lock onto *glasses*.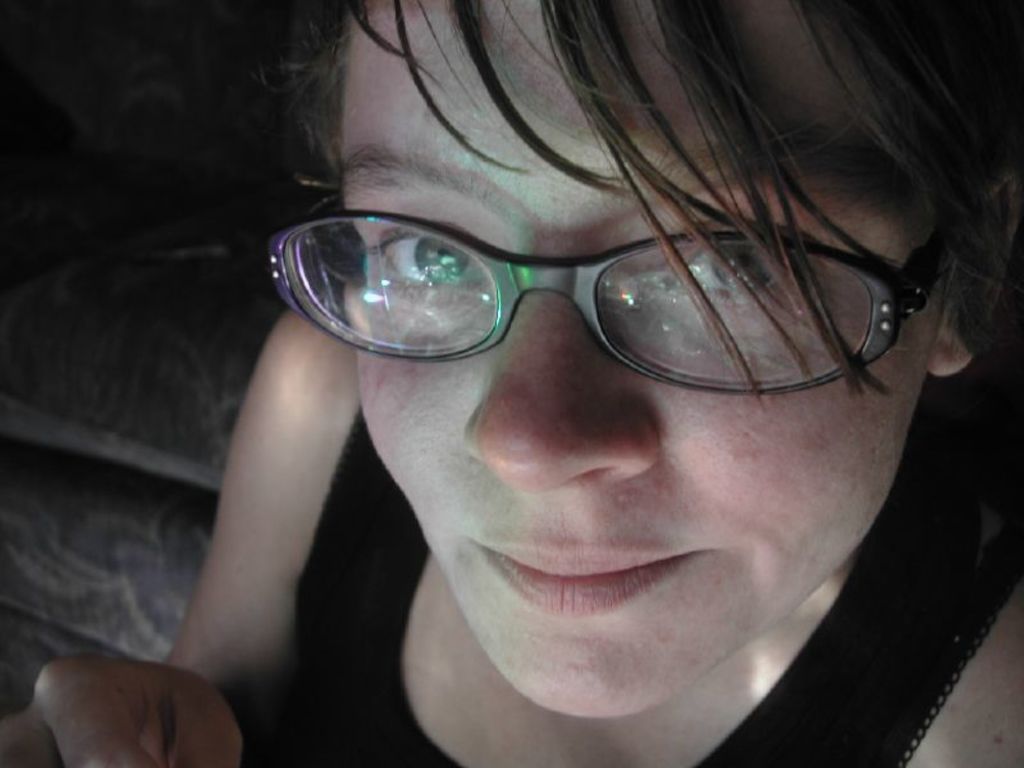
Locked: Rect(265, 197, 941, 389).
